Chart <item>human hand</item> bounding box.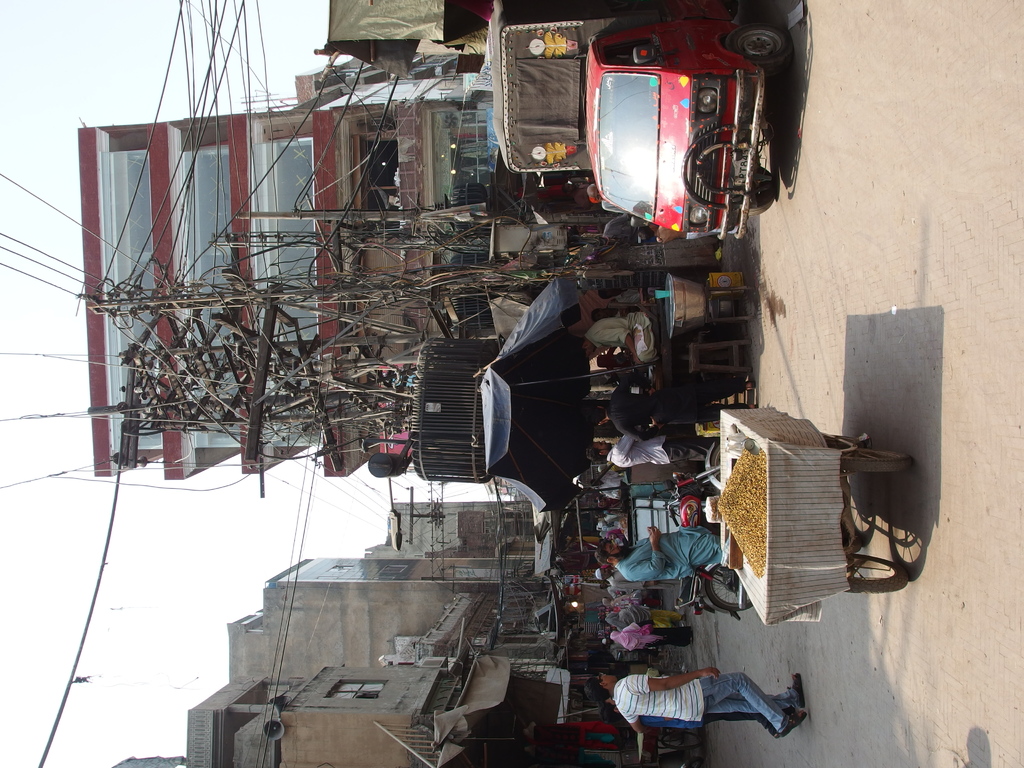
Charted: bbox(646, 524, 664, 545).
